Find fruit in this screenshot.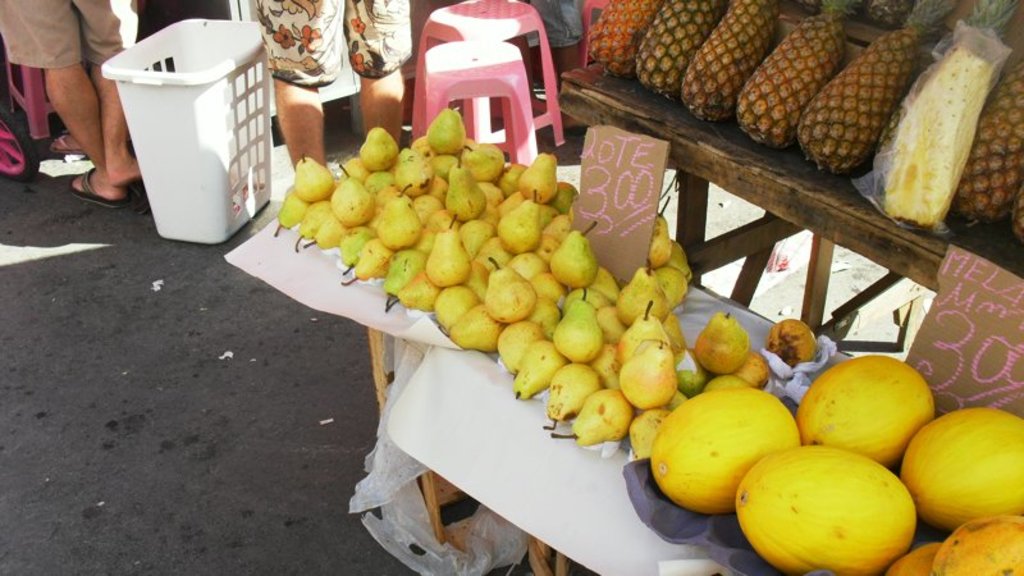
The bounding box for fruit is {"left": 901, "top": 403, "right": 1023, "bottom": 534}.
